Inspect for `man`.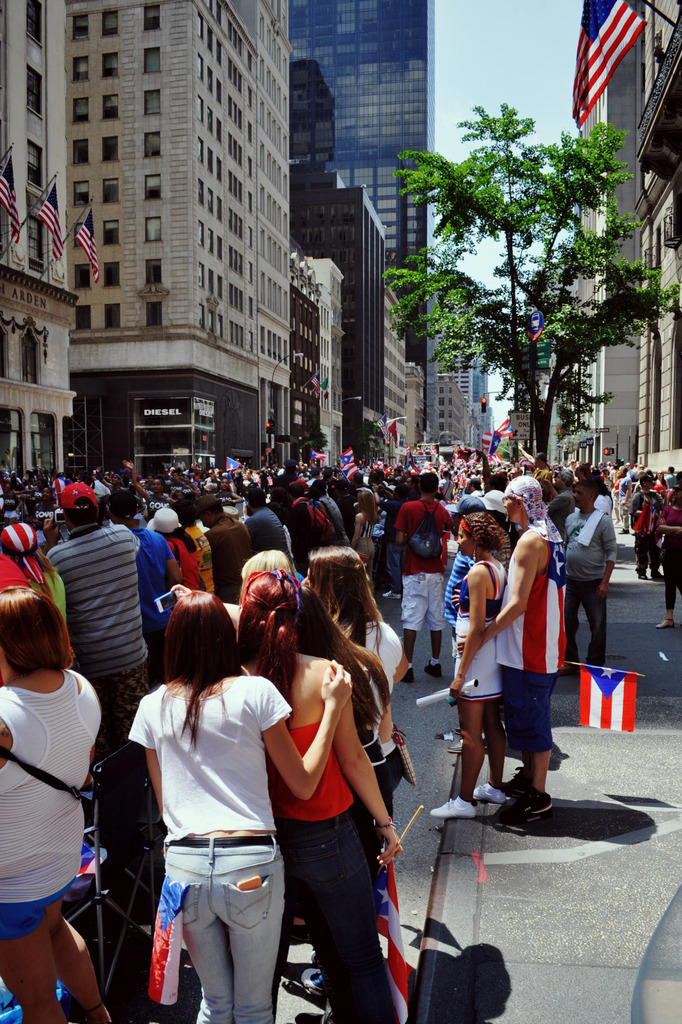
Inspection: 351,470,377,496.
